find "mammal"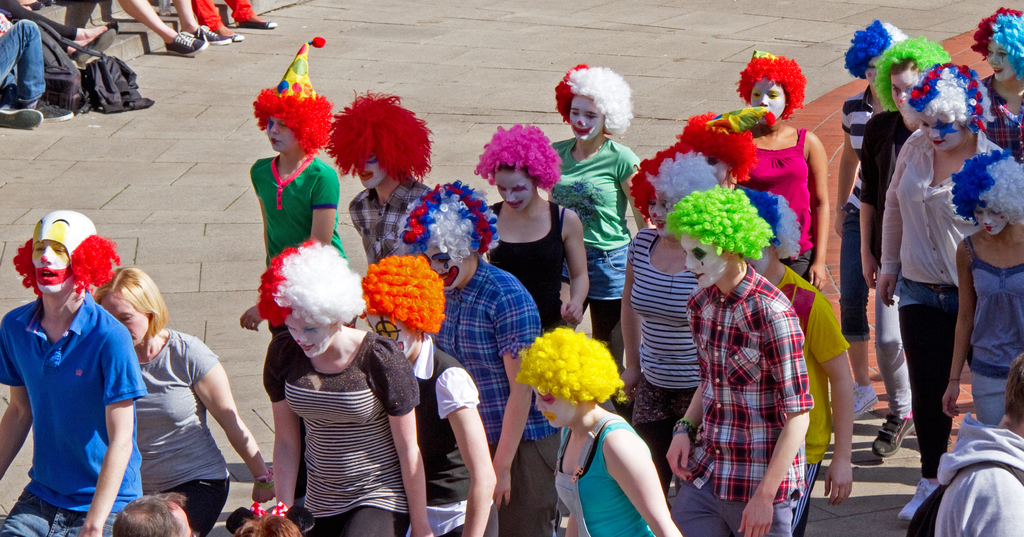
<box>942,147,1023,425</box>
